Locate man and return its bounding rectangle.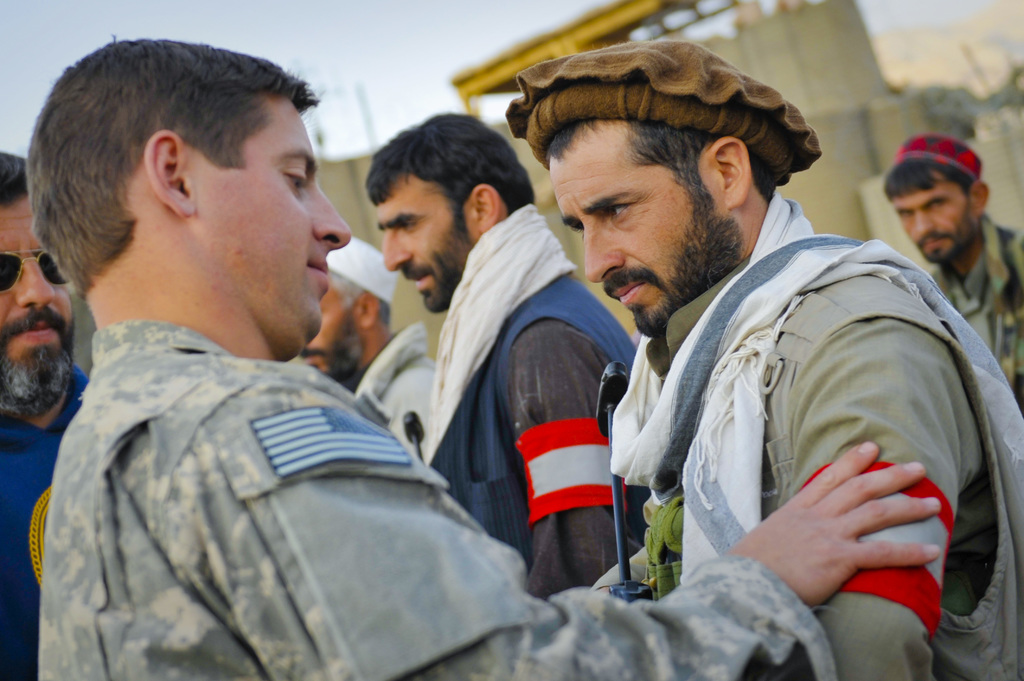
box(877, 129, 1023, 417).
